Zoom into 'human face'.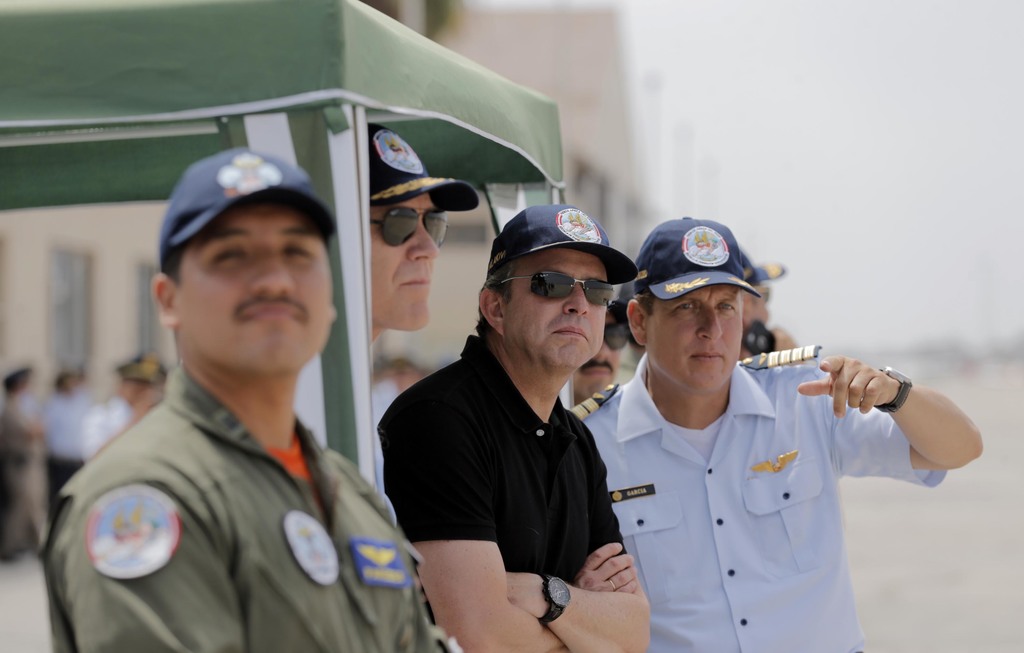
Zoom target: 641:277:760:386.
